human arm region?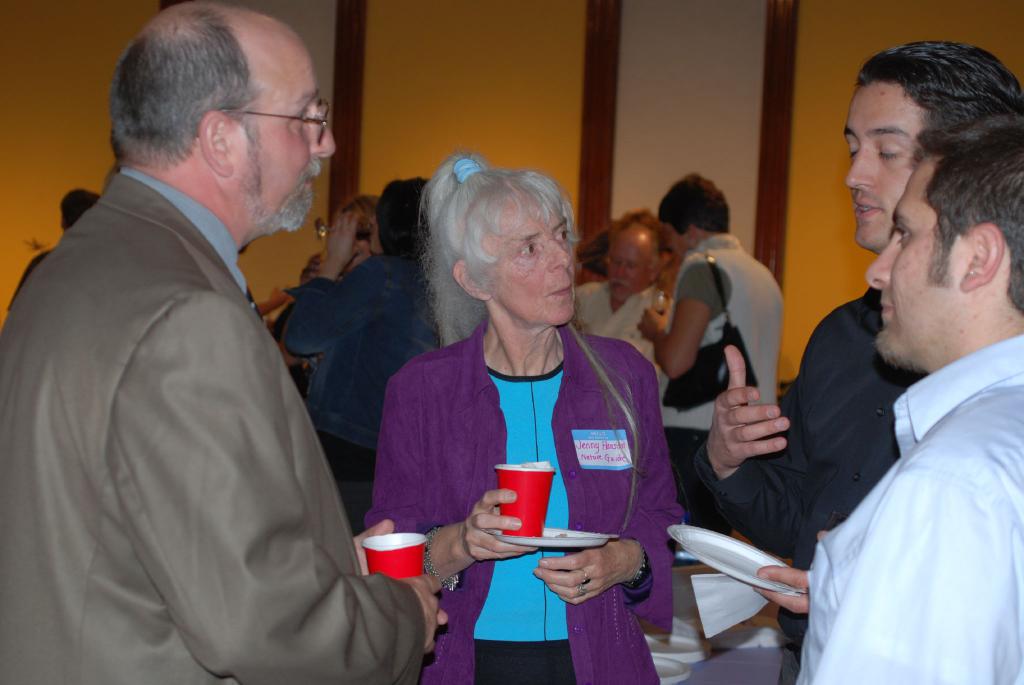
locate(285, 211, 383, 357)
